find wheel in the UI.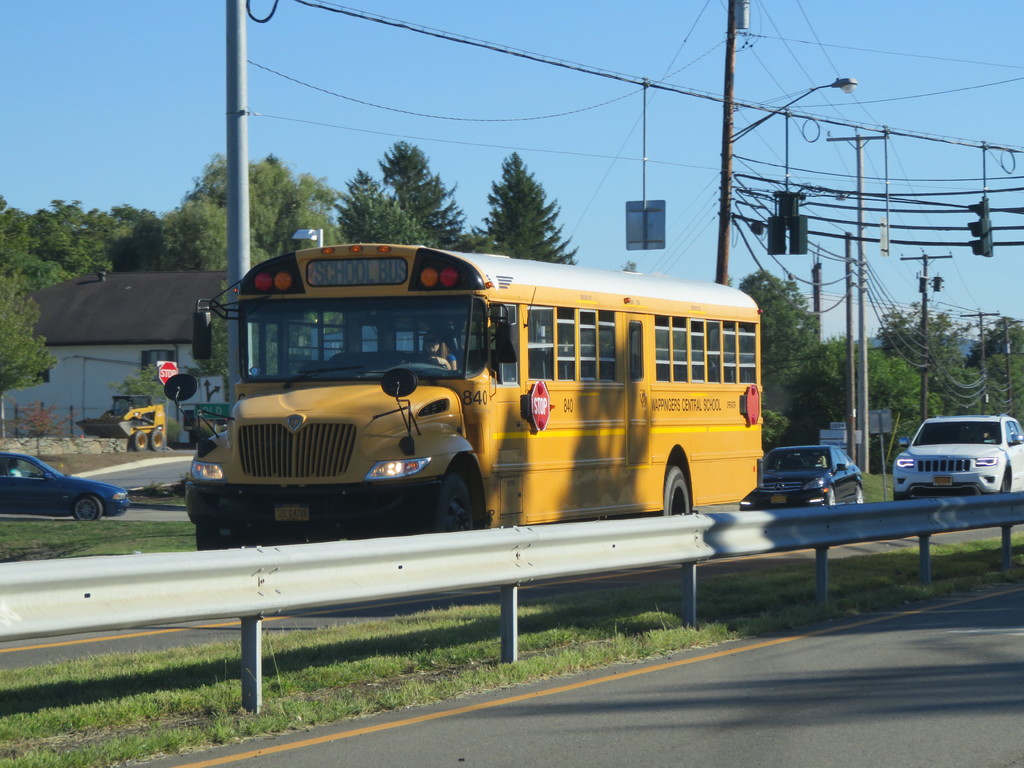
UI element at [855, 487, 864, 501].
